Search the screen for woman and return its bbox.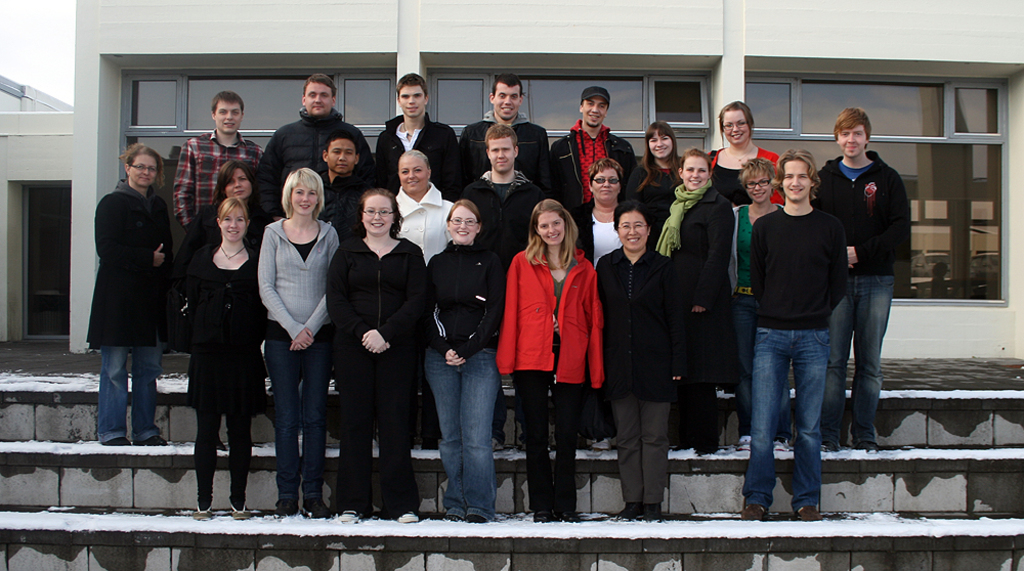
Found: bbox=[321, 187, 435, 522].
